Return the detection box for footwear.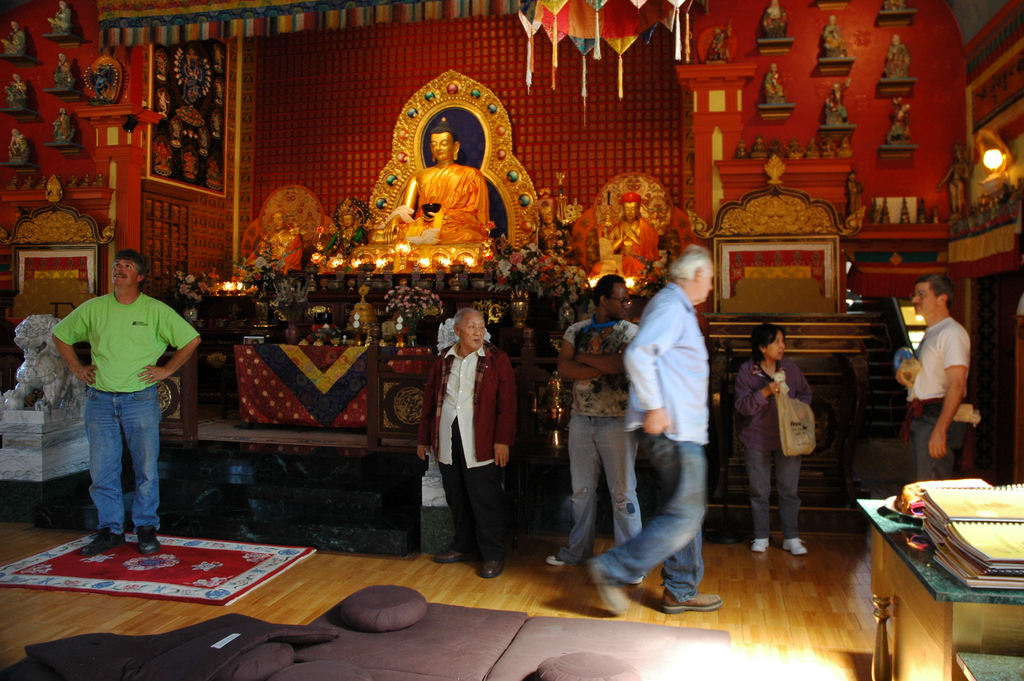
[663,589,725,619].
